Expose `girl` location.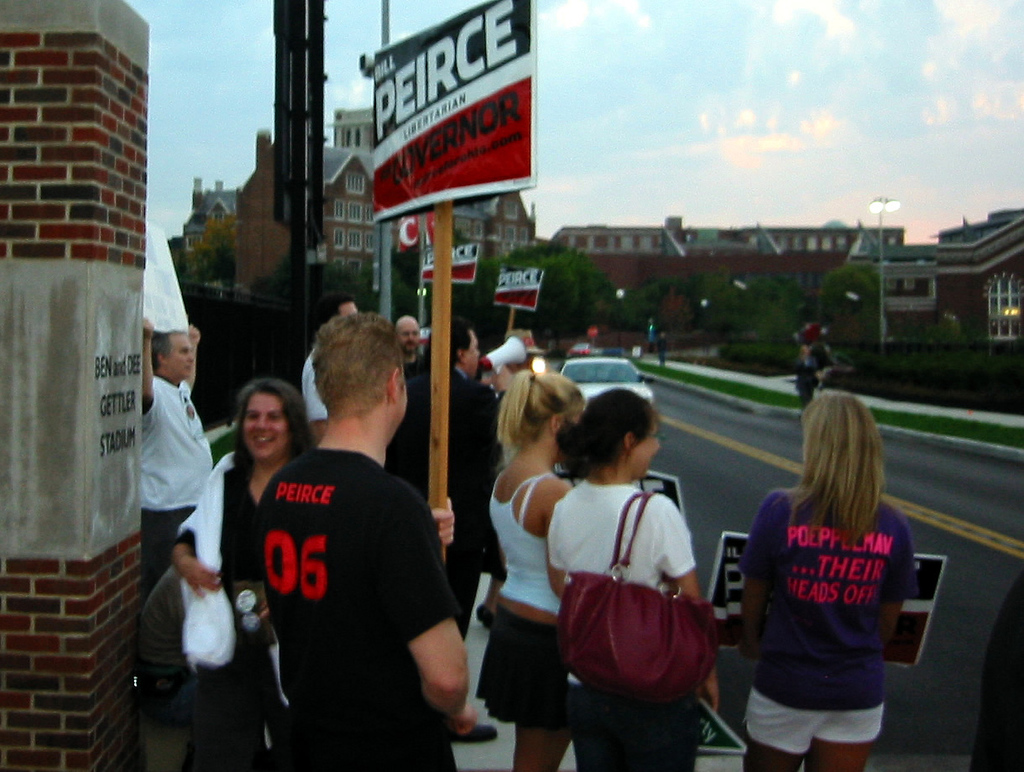
Exposed at <region>547, 388, 722, 771</region>.
